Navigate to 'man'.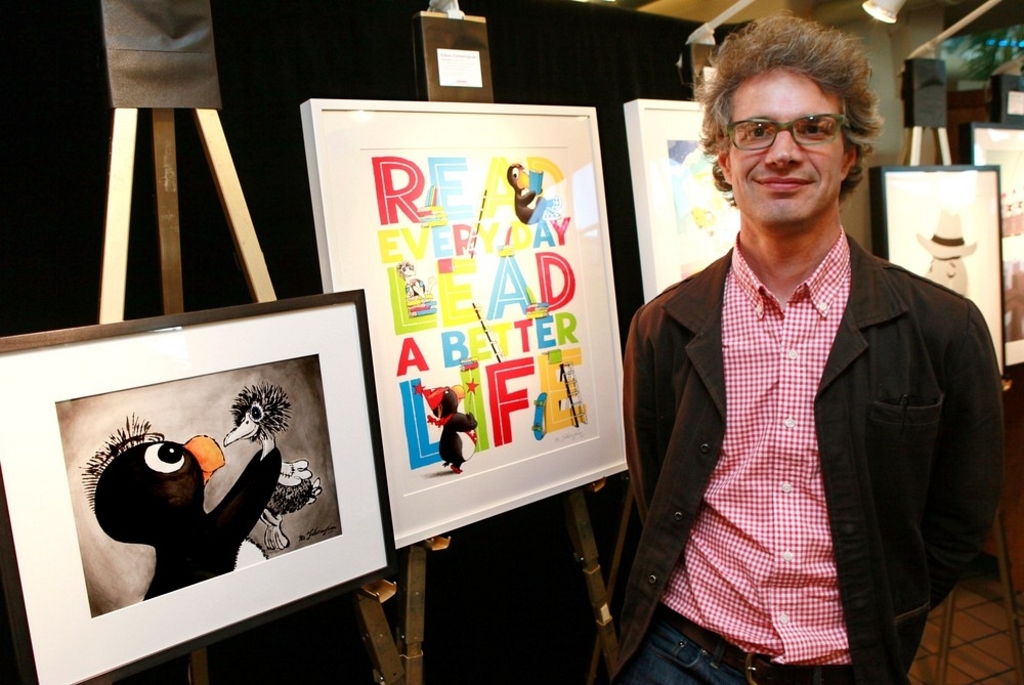
Navigation target: (603, 56, 996, 669).
